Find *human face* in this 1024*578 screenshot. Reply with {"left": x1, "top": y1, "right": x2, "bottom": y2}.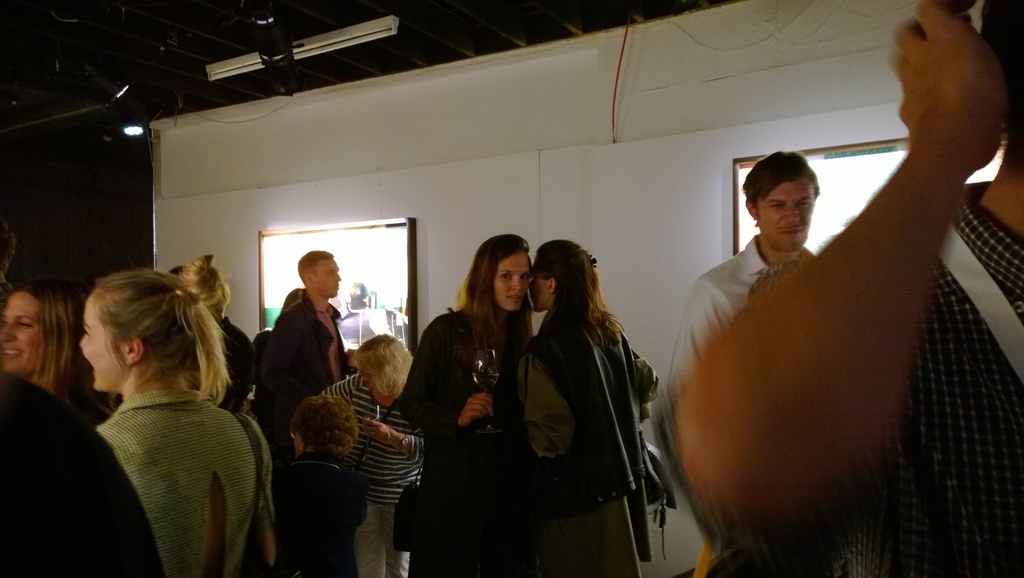
{"left": 758, "top": 176, "right": 820, "bottom": 256}.
